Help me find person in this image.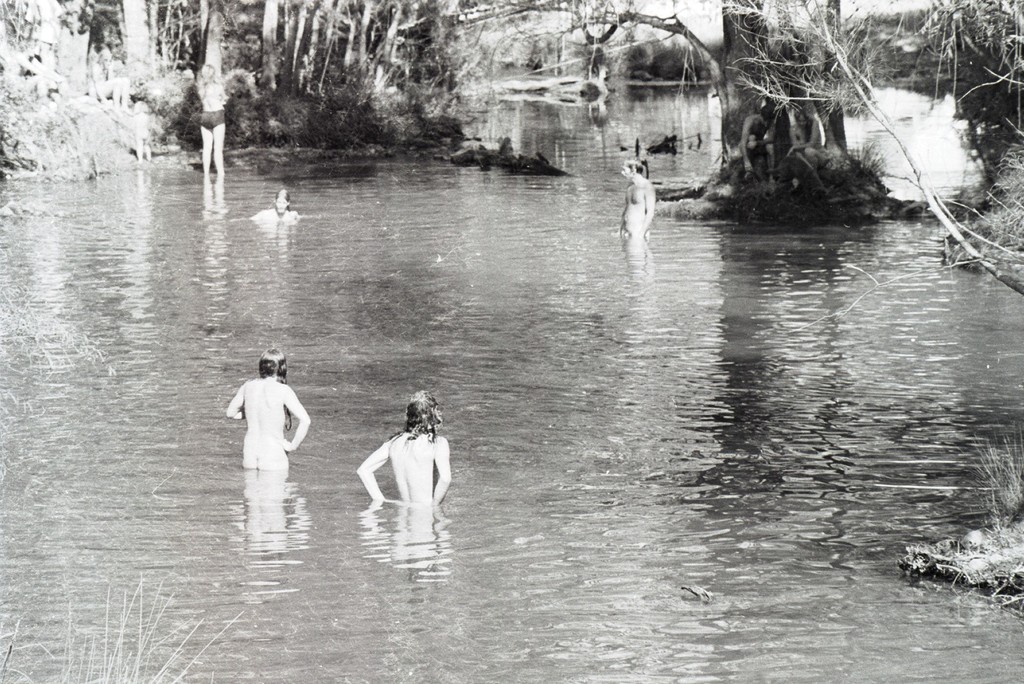
Found it: 196, 65, 224, 177.
